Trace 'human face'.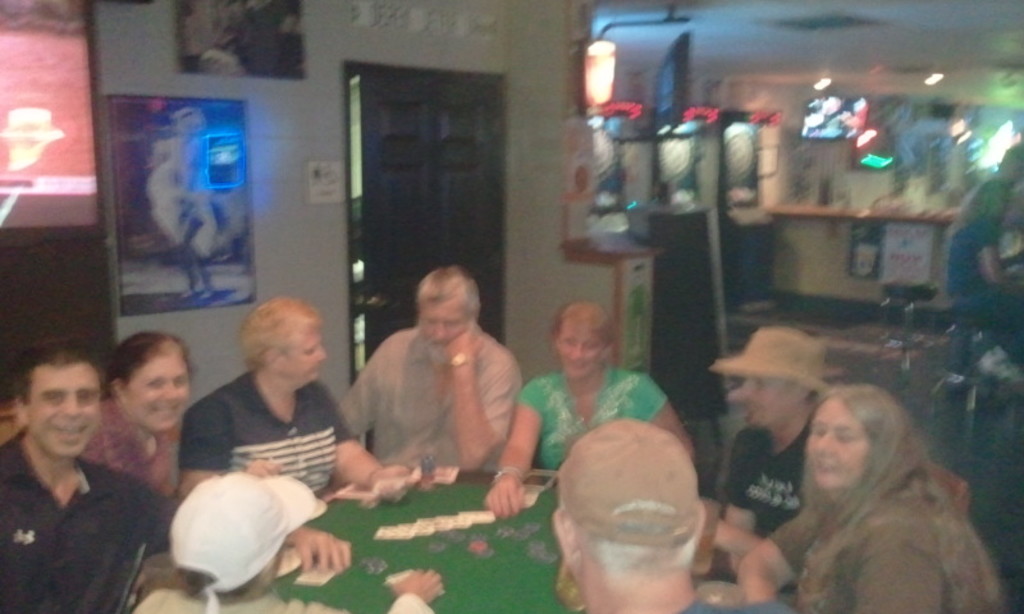
Traced to select_region(125, 350, 189, 431).
